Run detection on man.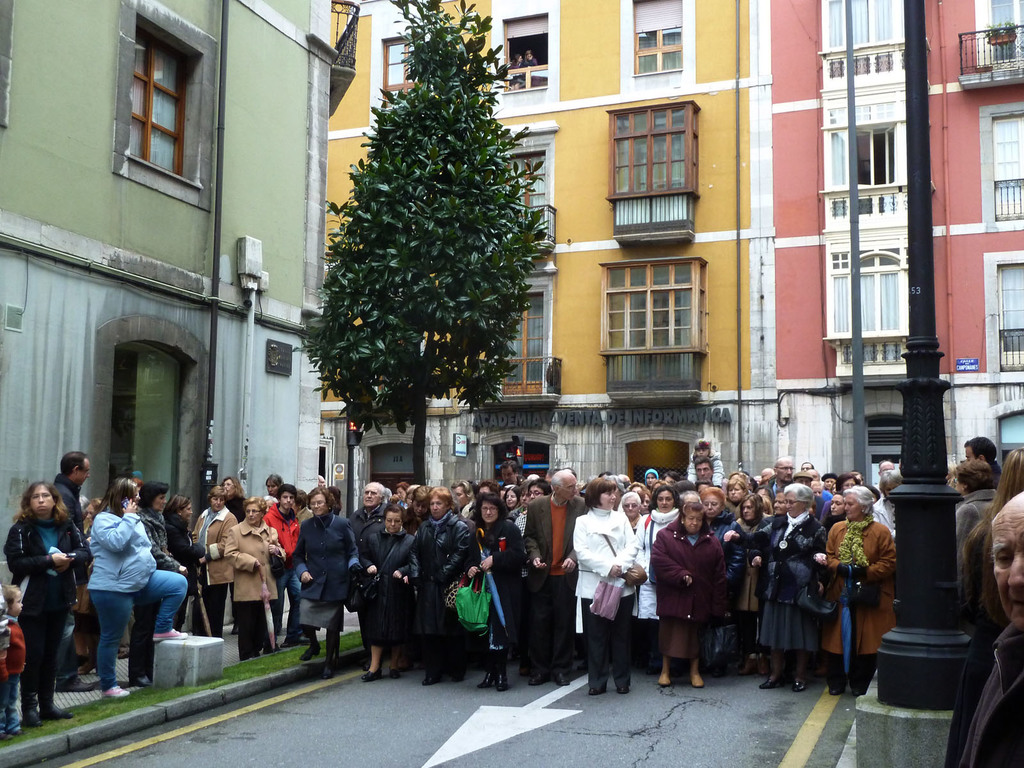
Result: detection(693, 457, 710, 479).
